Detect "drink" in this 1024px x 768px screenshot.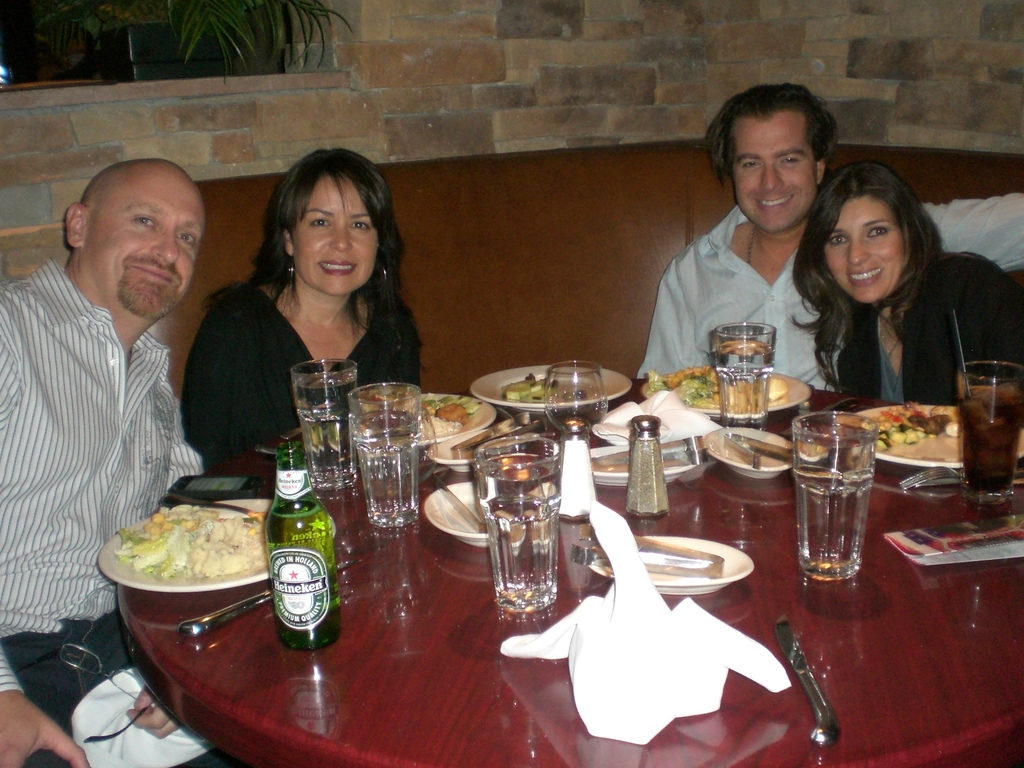
Detection: [488, 441, 563, 600].
